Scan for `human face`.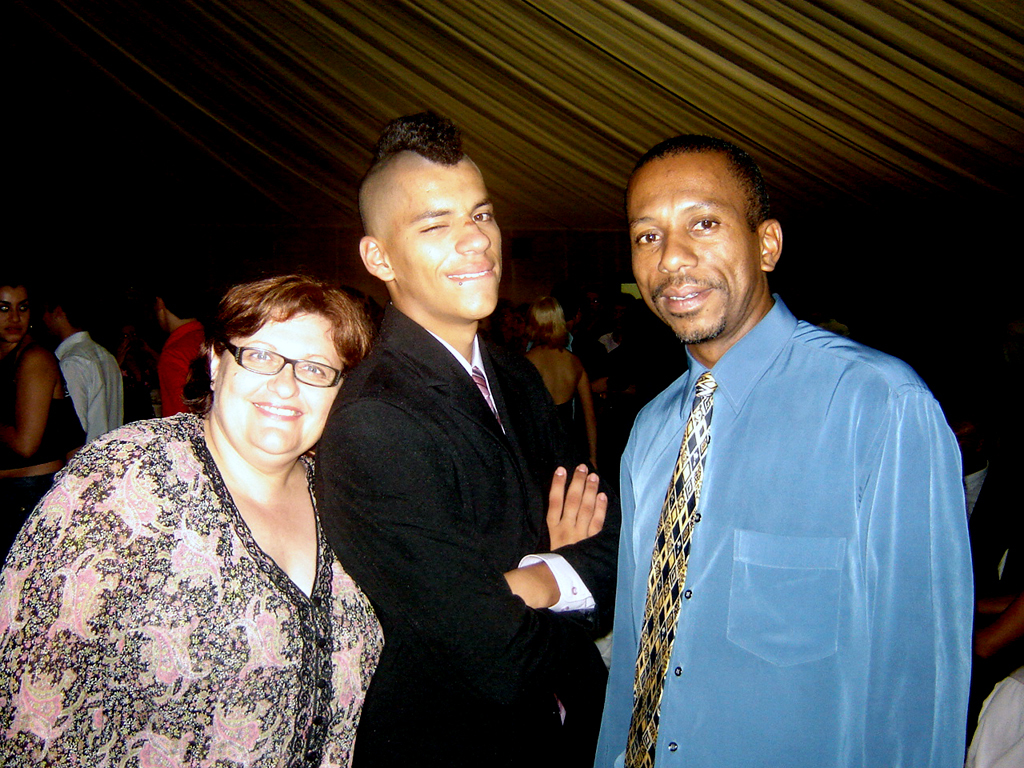
Scan result: region(0, 291, 25, 342).
